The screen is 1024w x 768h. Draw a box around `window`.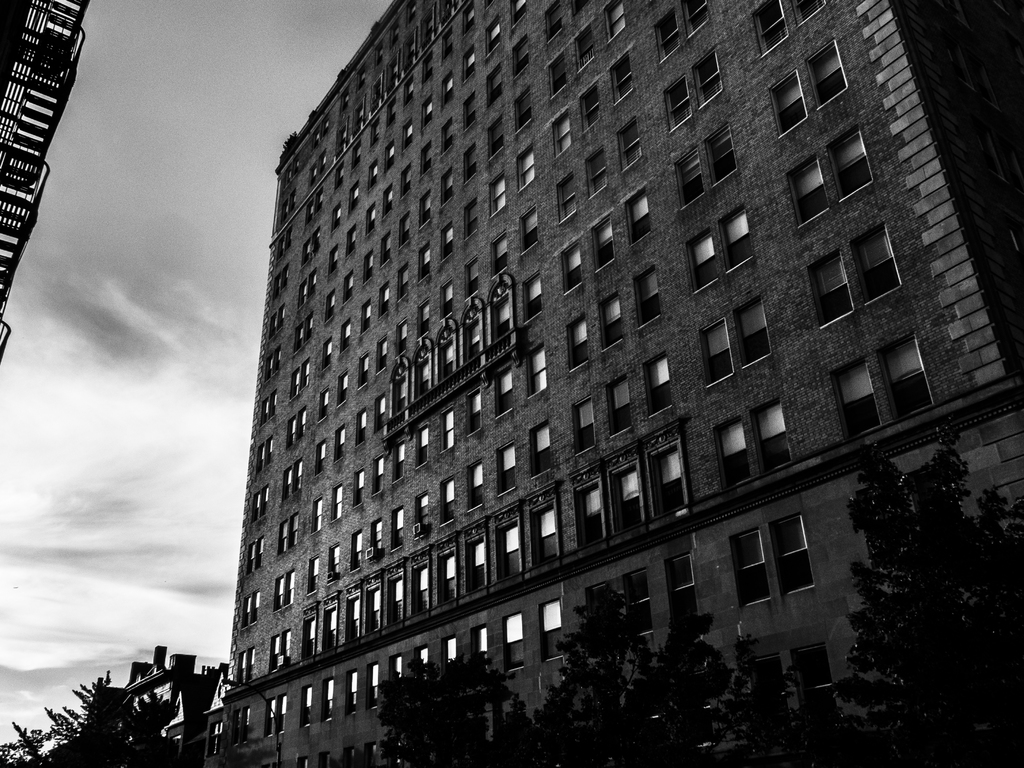
crop(687, 208, 756, 292).
